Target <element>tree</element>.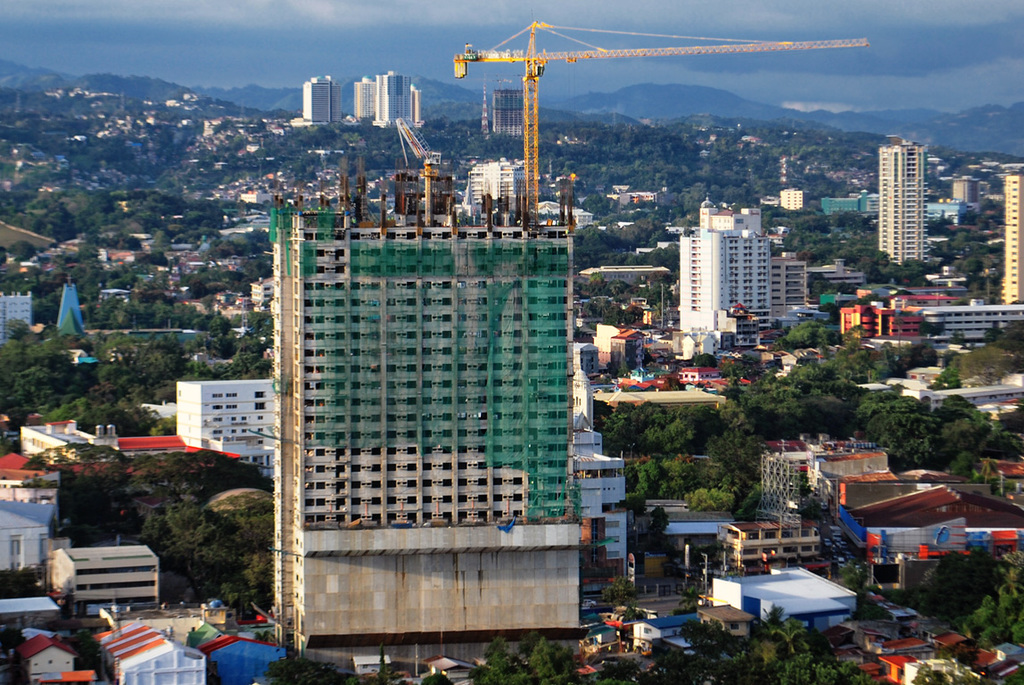
Target region: bbox=[471, 630, 581, 684].
